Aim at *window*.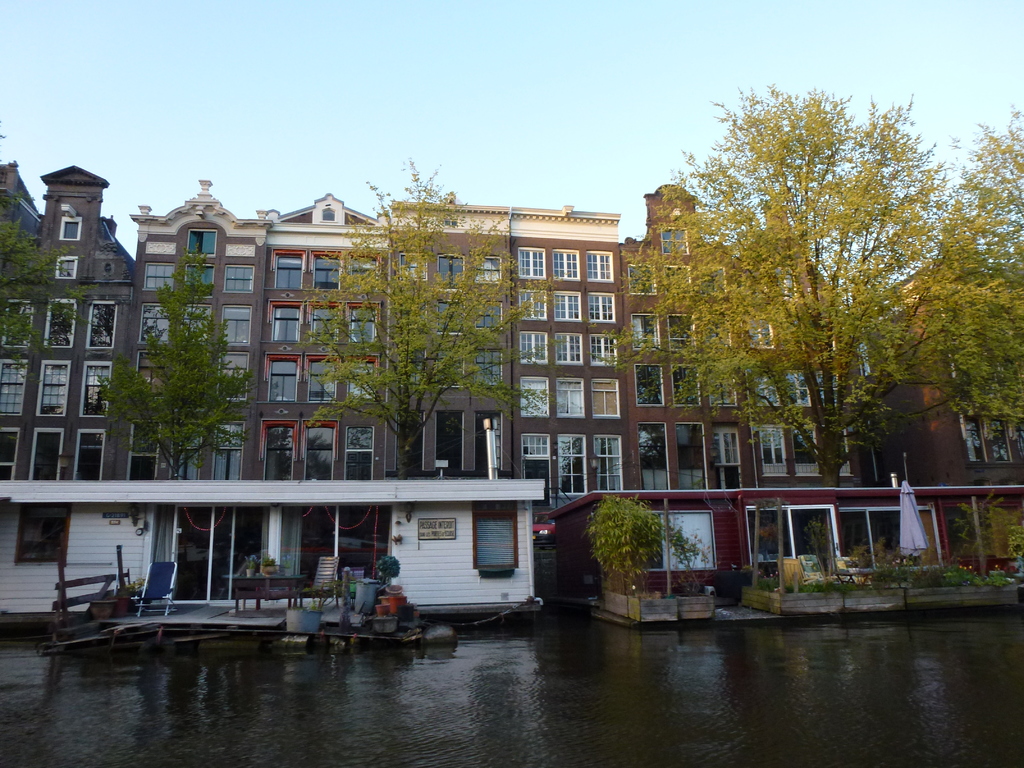
Aimed at <region>952, 412, 1016, 461</region>.
